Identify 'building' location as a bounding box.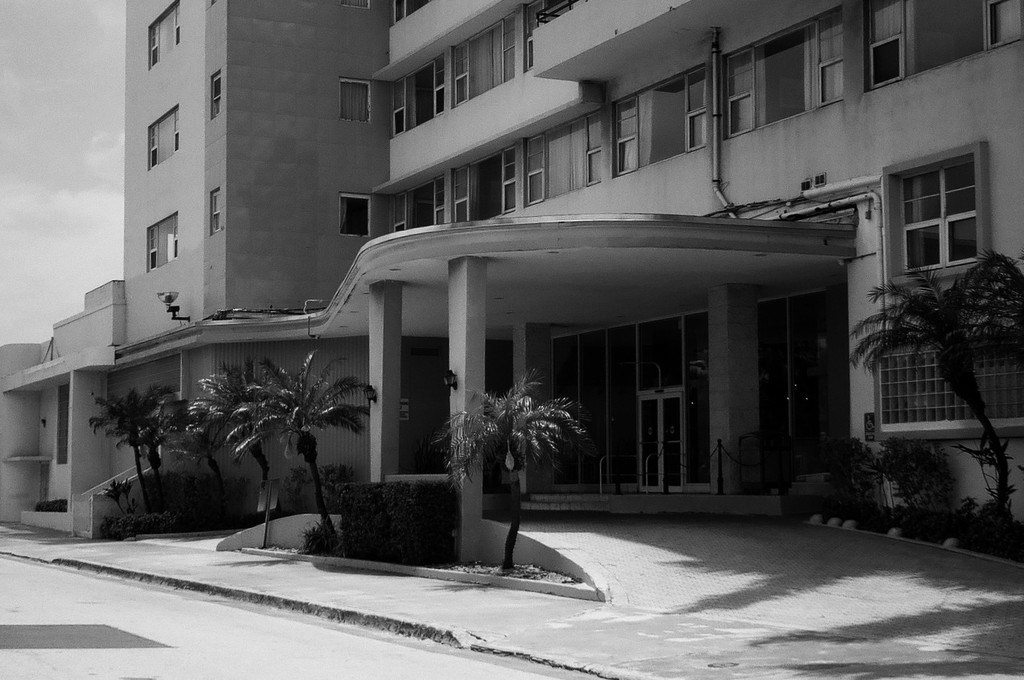
locate(0, 3, 1023, 679).
